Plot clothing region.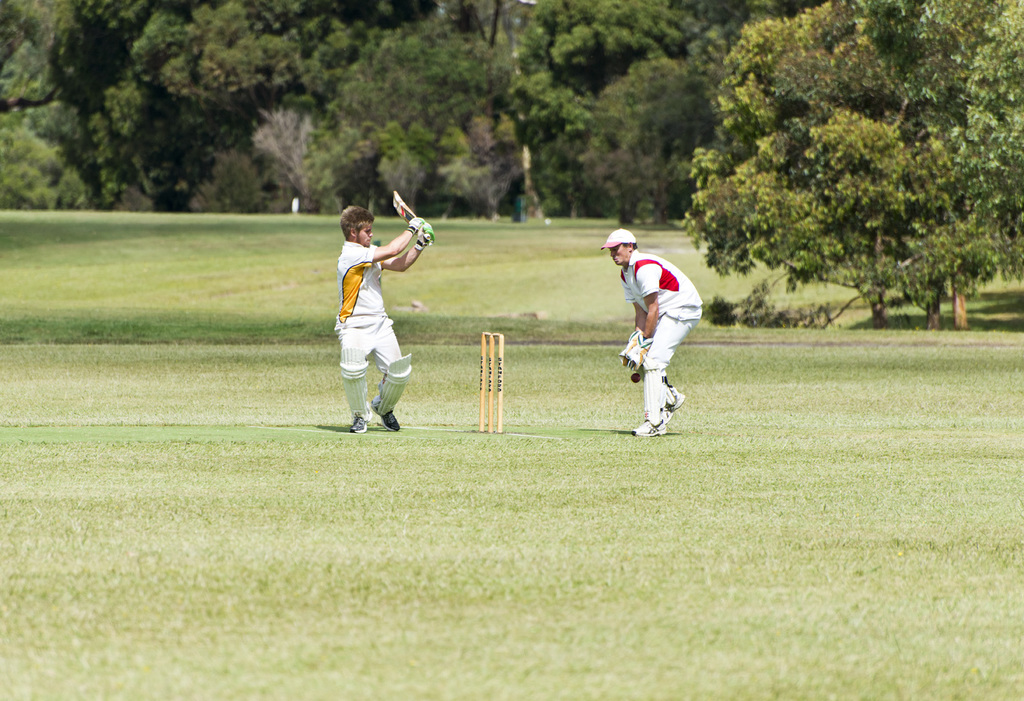
Plotted at 339 243 381 328.
